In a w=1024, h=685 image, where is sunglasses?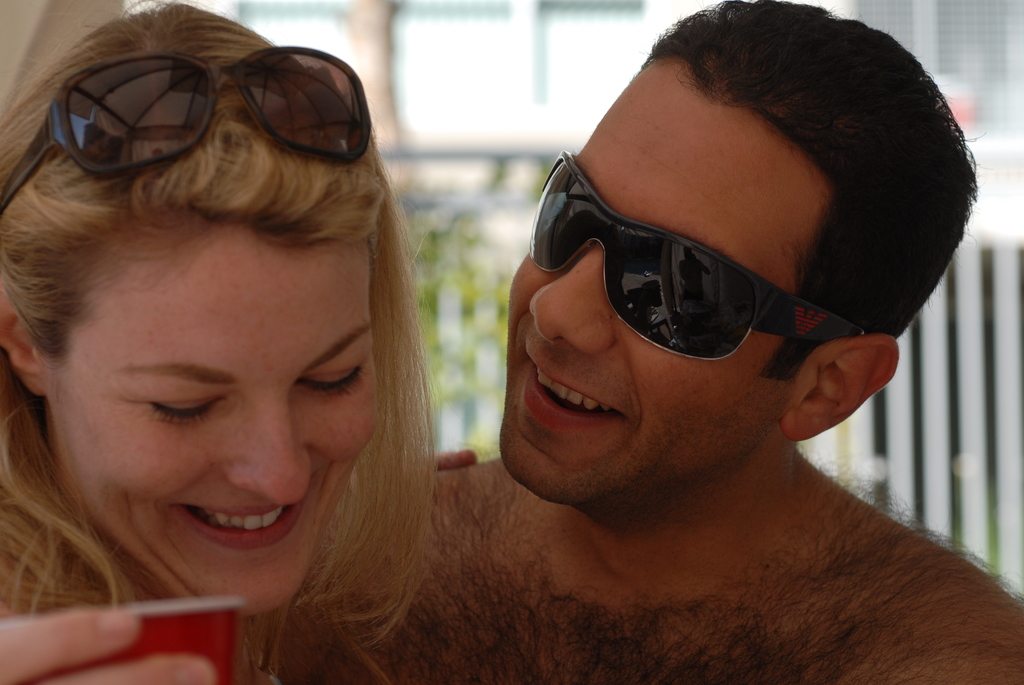
left=0, top=43, right=371, bottom=210.
